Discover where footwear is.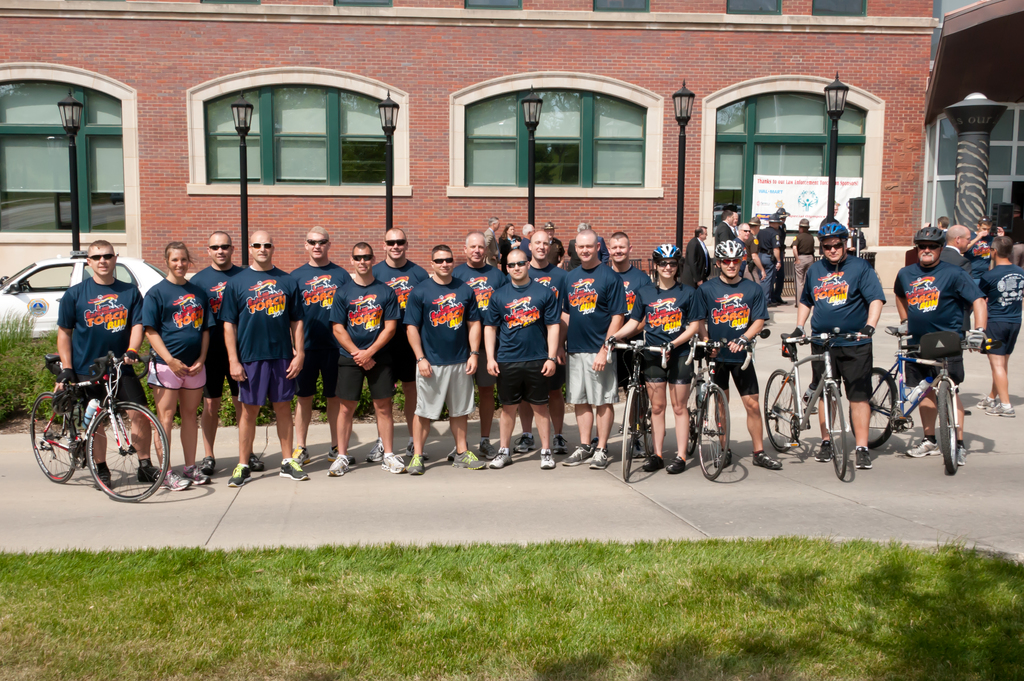
Discovered at 668, 454, 687, 476.
